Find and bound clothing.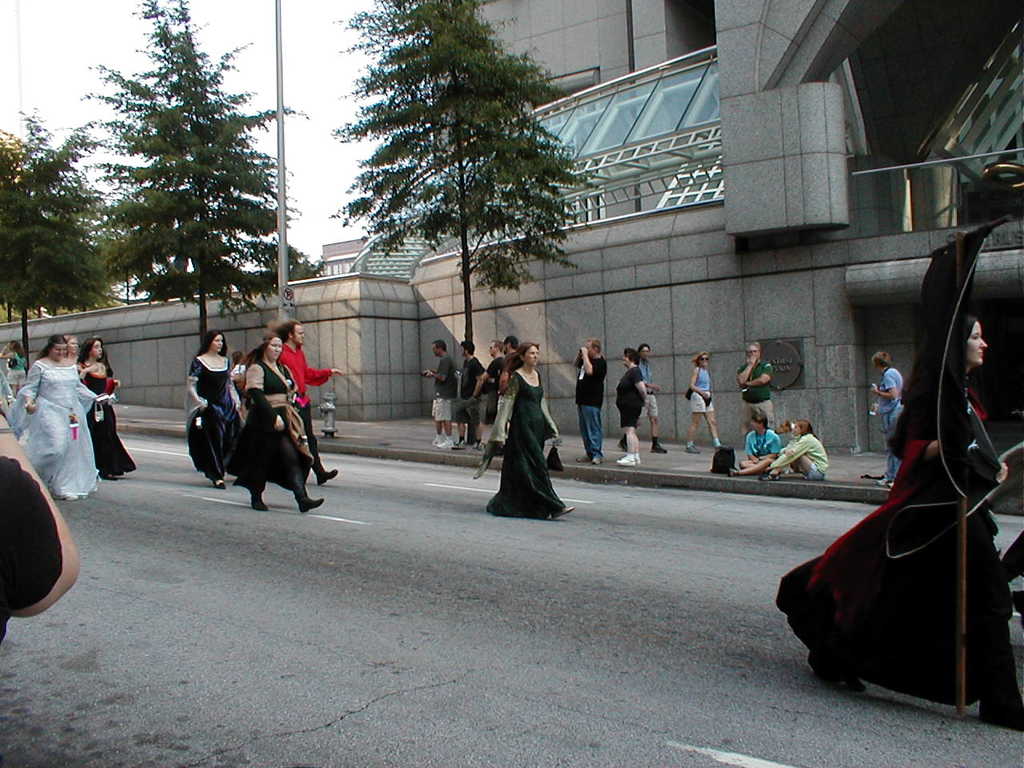
Bound: select_region(877, 366, 899, 482).
